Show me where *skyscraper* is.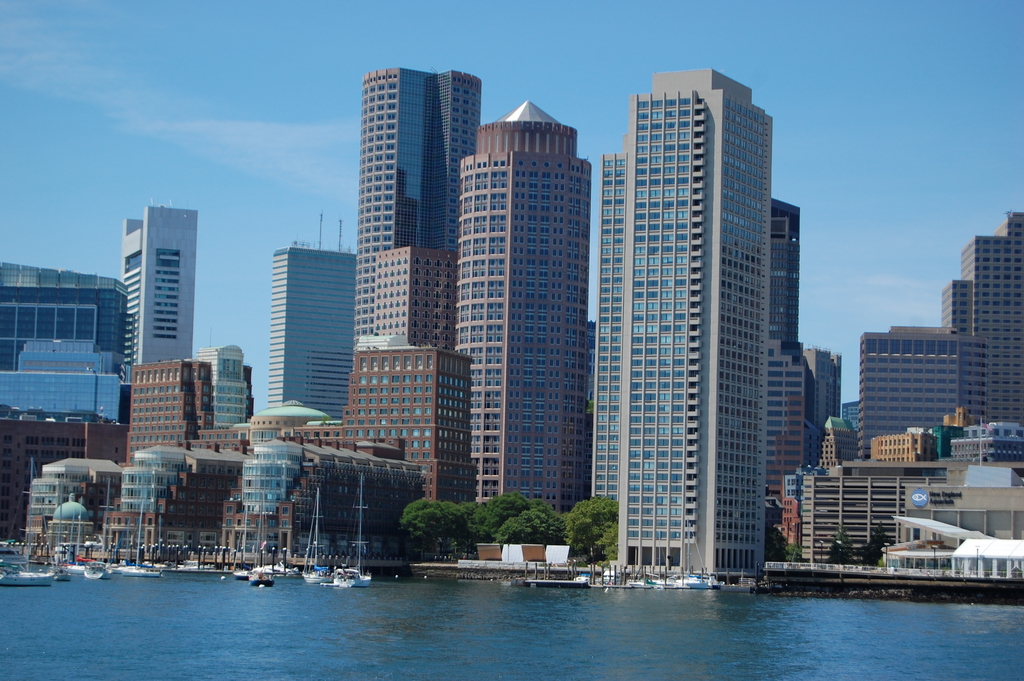
*skyscraper* is at pyautogui.locateOnScreen(754, 200, 851, 536).
